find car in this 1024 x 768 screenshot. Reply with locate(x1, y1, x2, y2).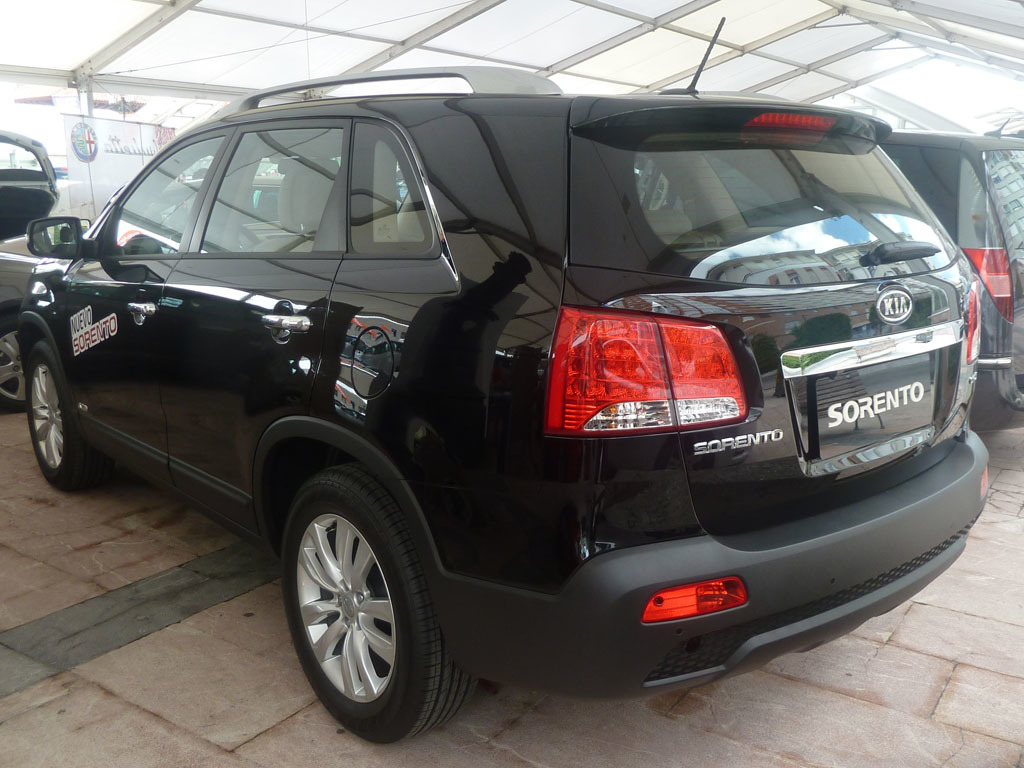
locate(880, 114, 1023, 439).
